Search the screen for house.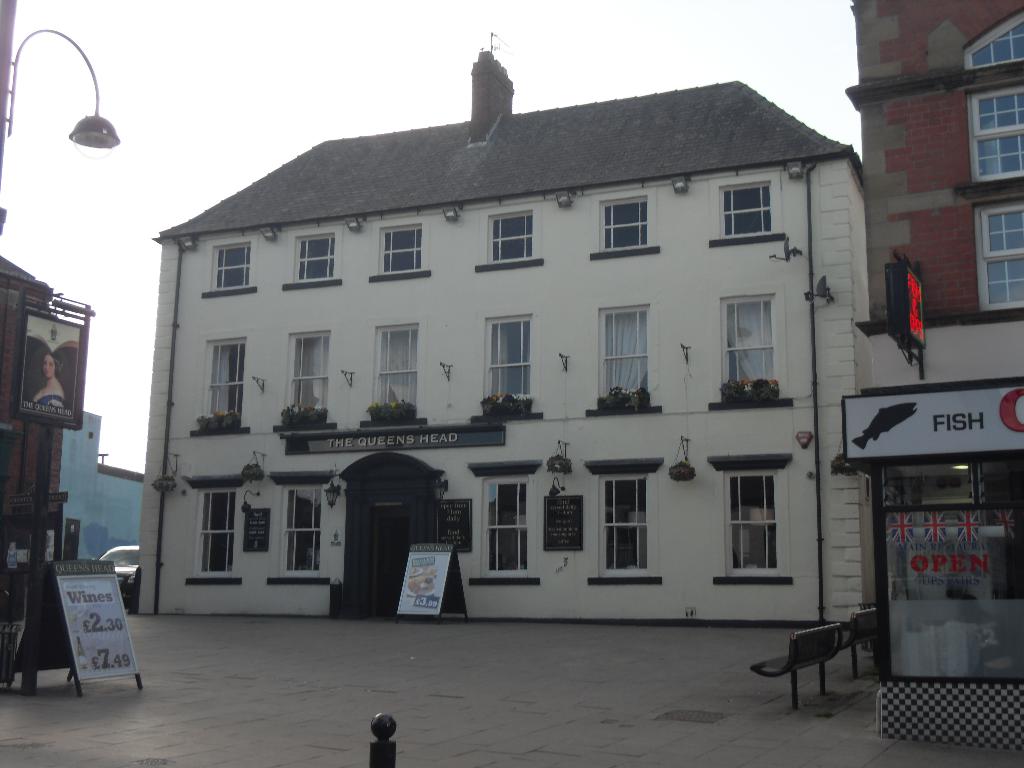
Found at {"left": 0, "top": 253, "right": 72, "bottom": 554}.
